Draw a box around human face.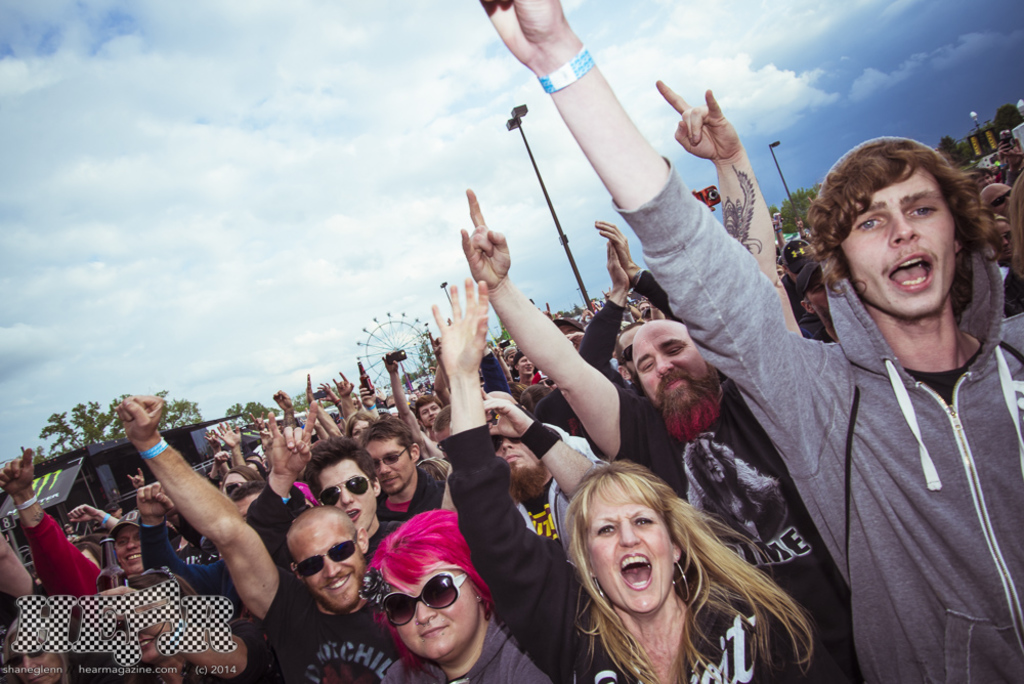
[left=631, top=325, right=709, bottom=405].
